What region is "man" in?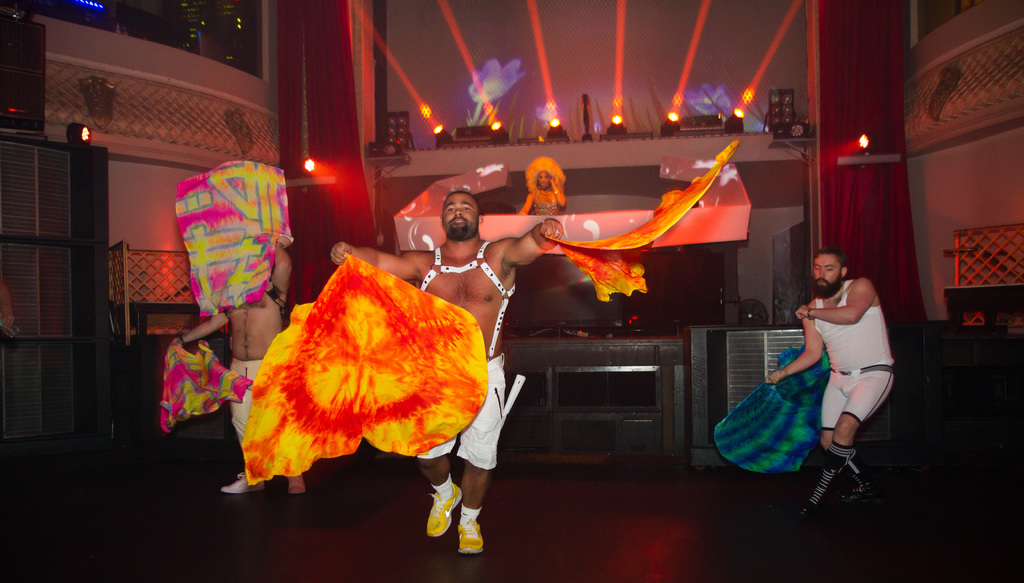
[x1=325, y1=190, x2=561, y2=554].
